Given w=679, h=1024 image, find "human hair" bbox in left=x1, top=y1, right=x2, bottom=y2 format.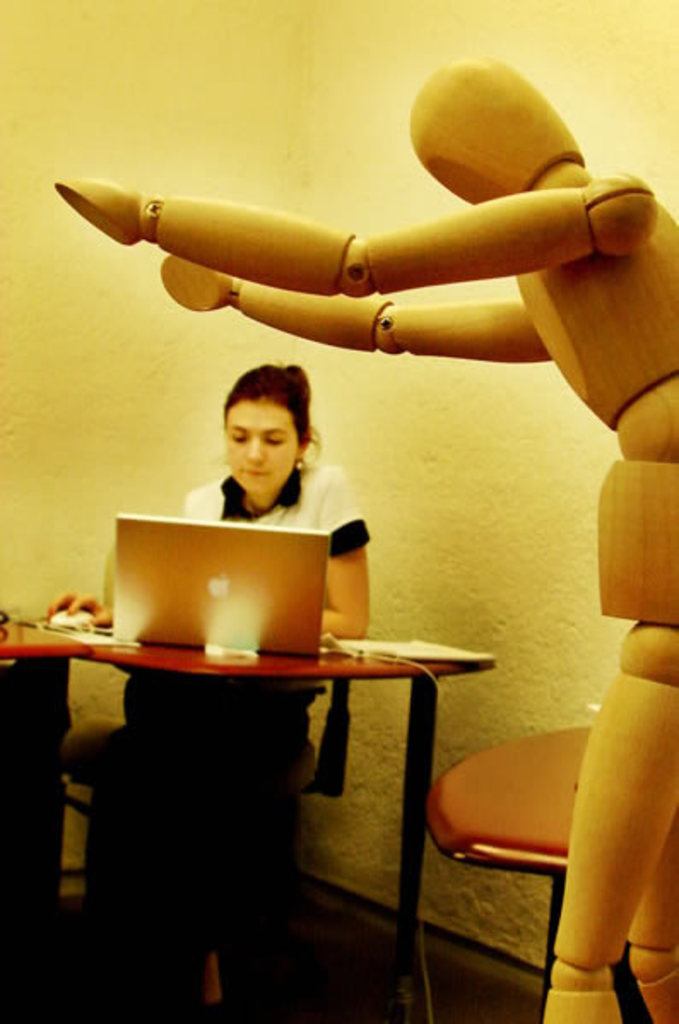
left=216, top=361, right=323, bottom=528.
